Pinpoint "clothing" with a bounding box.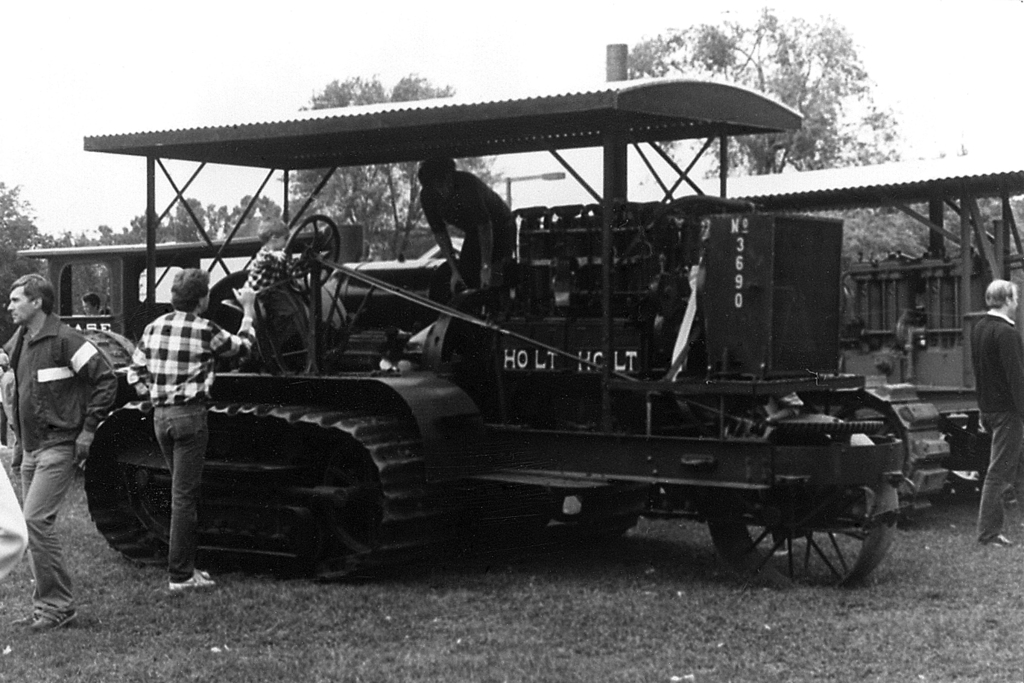
<bbox>0, 311, 117, 606</bbox>.
